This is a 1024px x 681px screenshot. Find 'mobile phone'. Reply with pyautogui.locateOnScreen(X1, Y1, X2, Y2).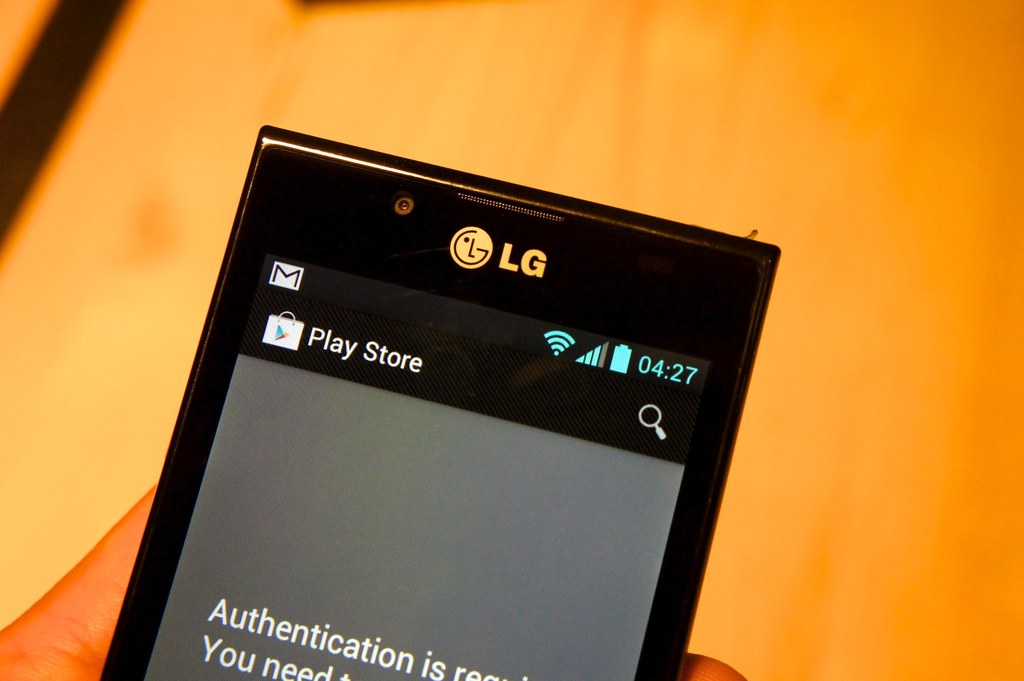
pyautogui.locateOnScreen(69, 123, 796, 665).
